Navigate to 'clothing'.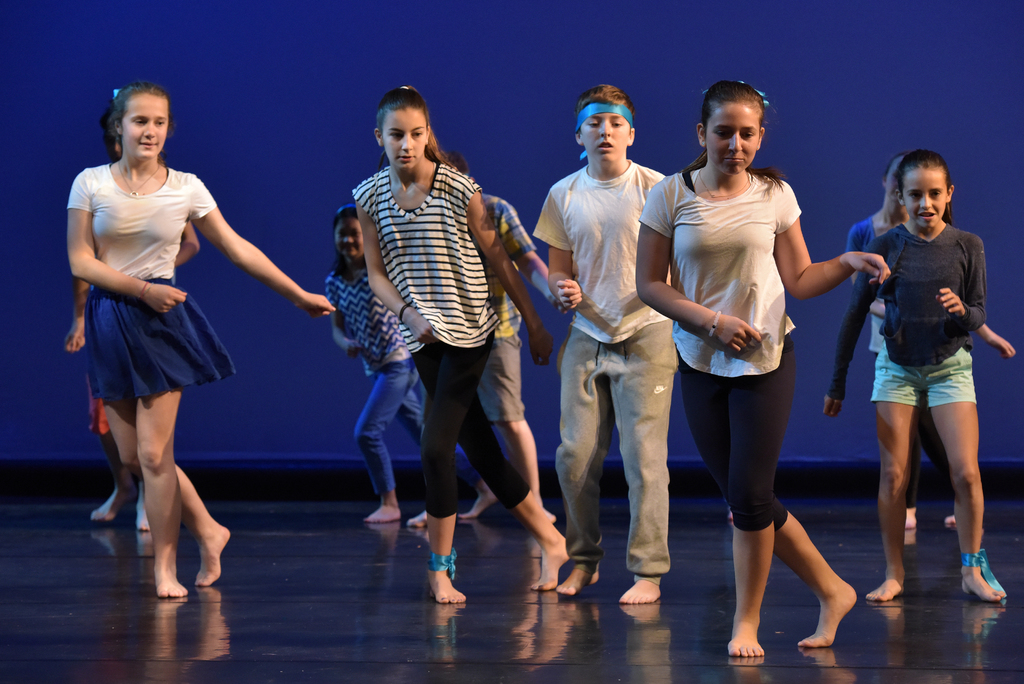
Navigation target: {"left": 671, "top": 334, "right": 792, "bottom": 537}.
